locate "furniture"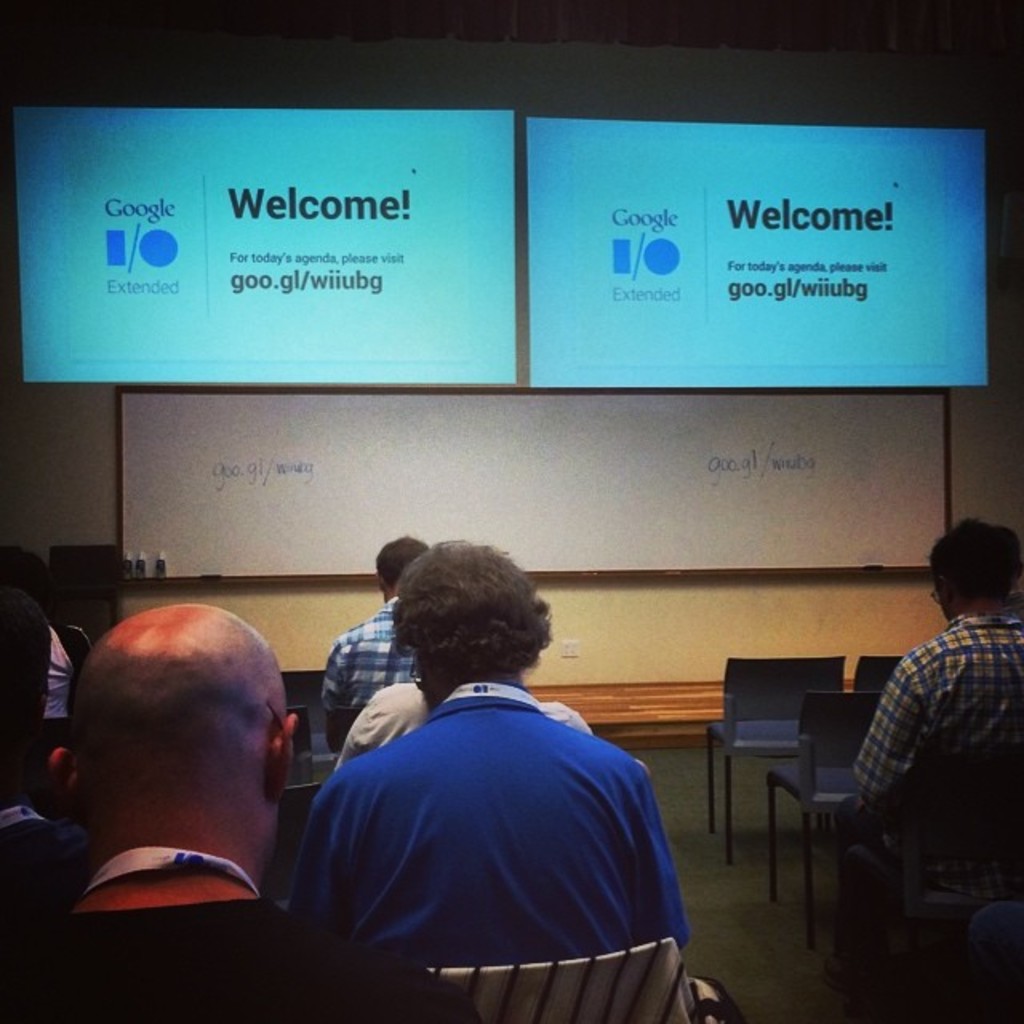
pyautogui.locateOnScreen(856, 659, 906, 694)
